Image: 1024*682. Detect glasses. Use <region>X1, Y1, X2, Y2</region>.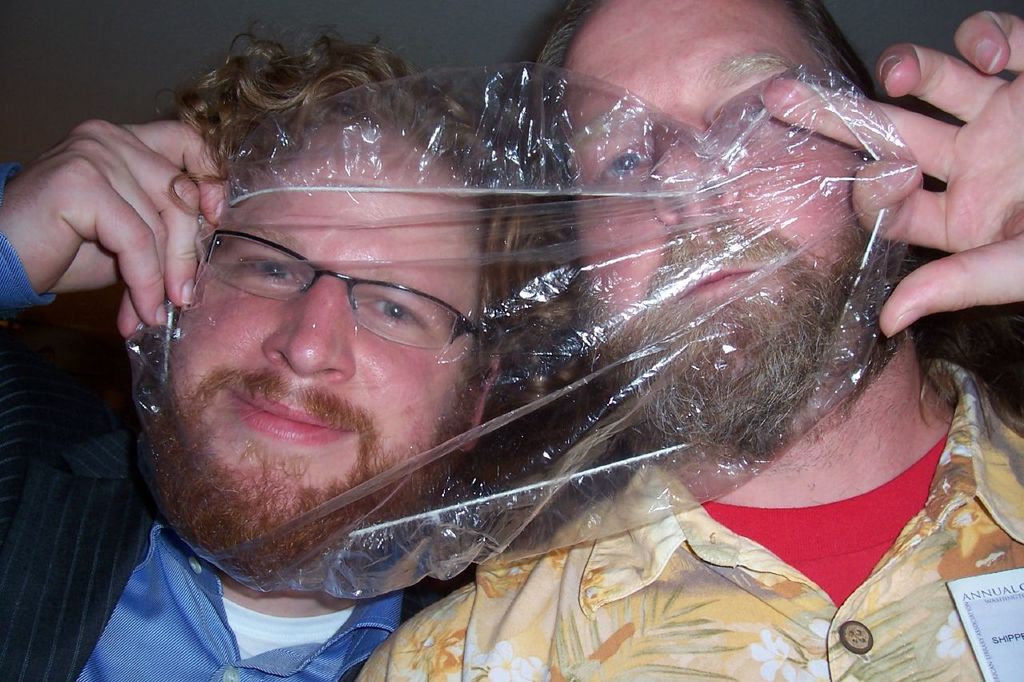
<region>198, 231, 486, 354</region>.
